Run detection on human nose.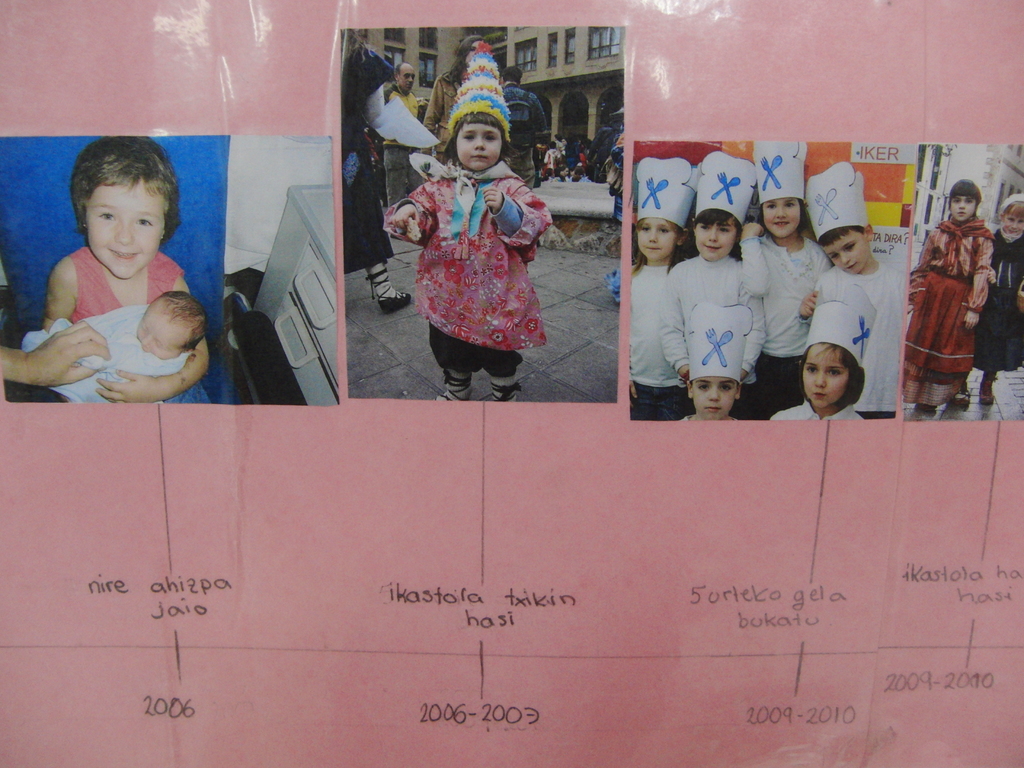
Result: 144 337 153 346.
